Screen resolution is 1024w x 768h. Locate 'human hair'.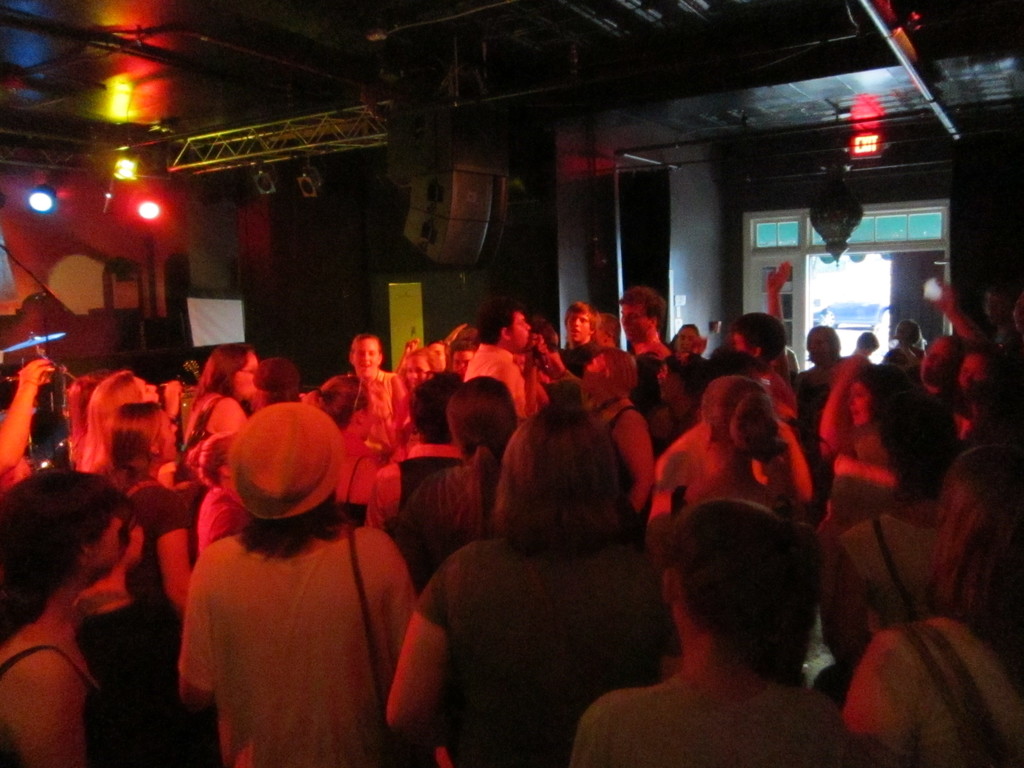
<region>893, 315, 919, 345</region>.
